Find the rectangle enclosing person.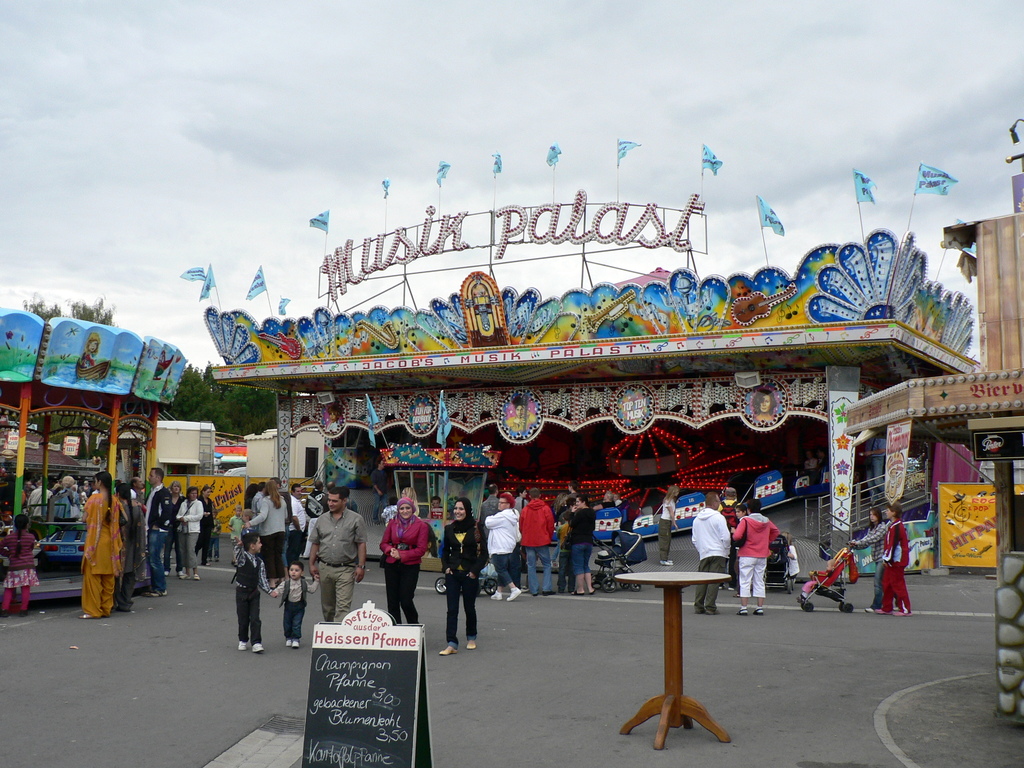
BBox(250, 487, 285, 559).
